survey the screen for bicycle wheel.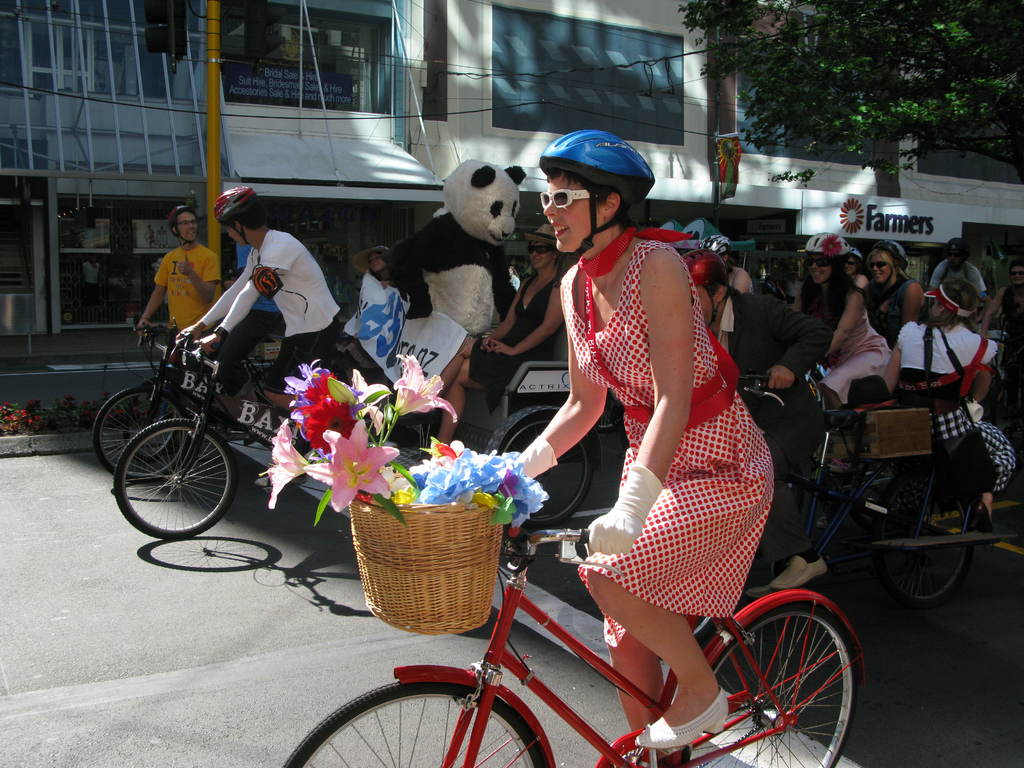
Survey found: bbox=[683, 600, 856, 767].
